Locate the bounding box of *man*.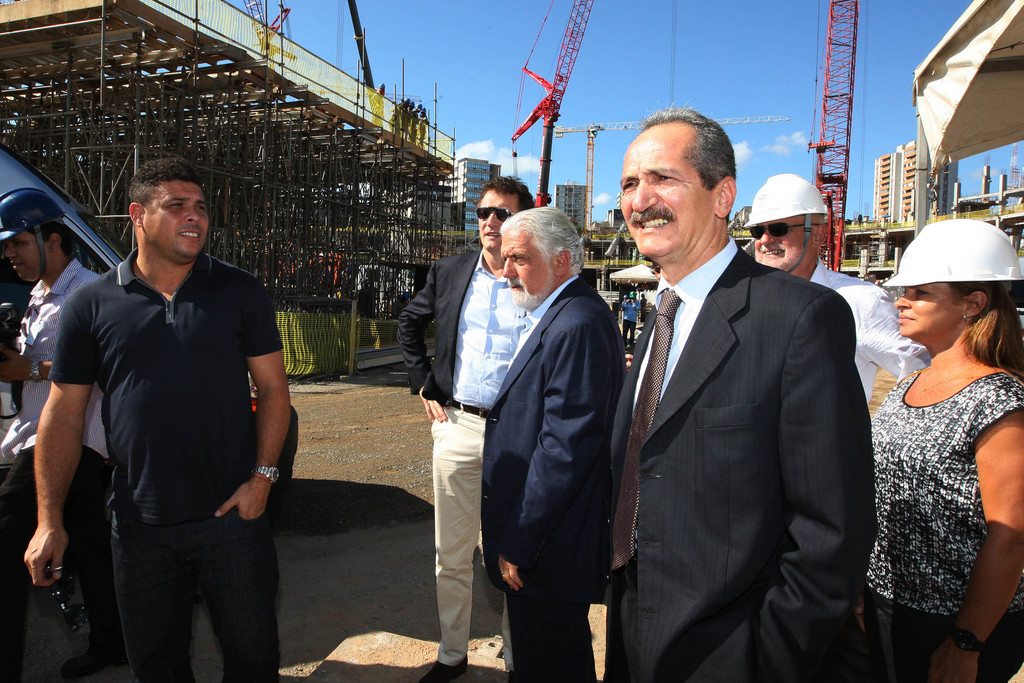
Bounding box: 399, 176, 535, 682.
